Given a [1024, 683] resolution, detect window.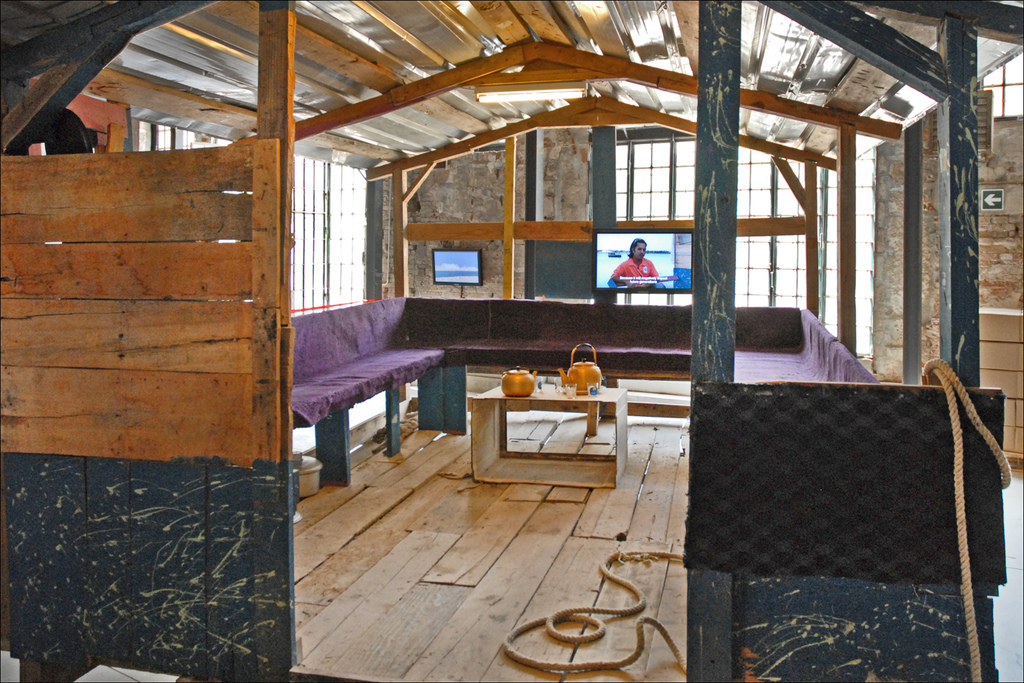
{"x1": 290, "y1": 160, "x2": 326, "y2": 308}.
